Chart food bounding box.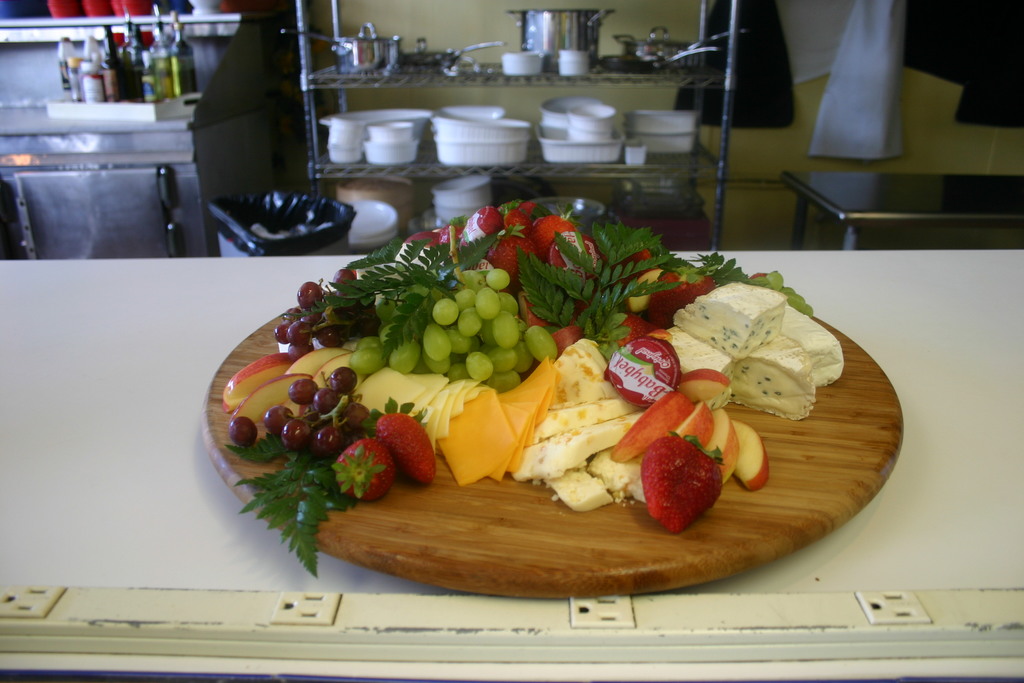
Charted: 238/221/796/561.
